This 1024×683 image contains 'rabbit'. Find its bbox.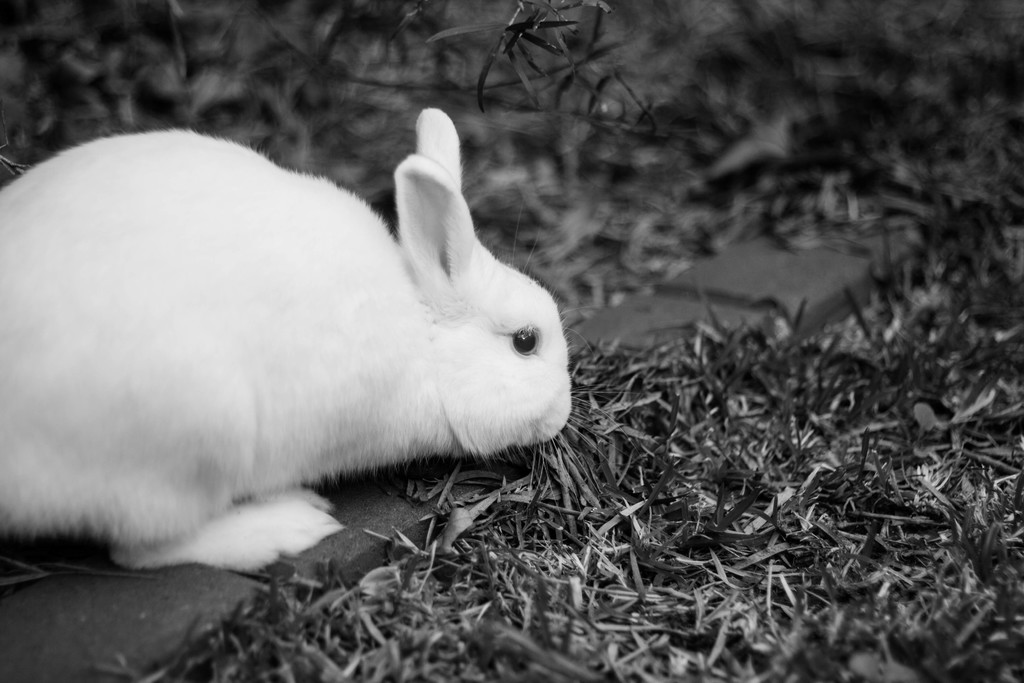
bbox=[0, 104, 630, 573].
